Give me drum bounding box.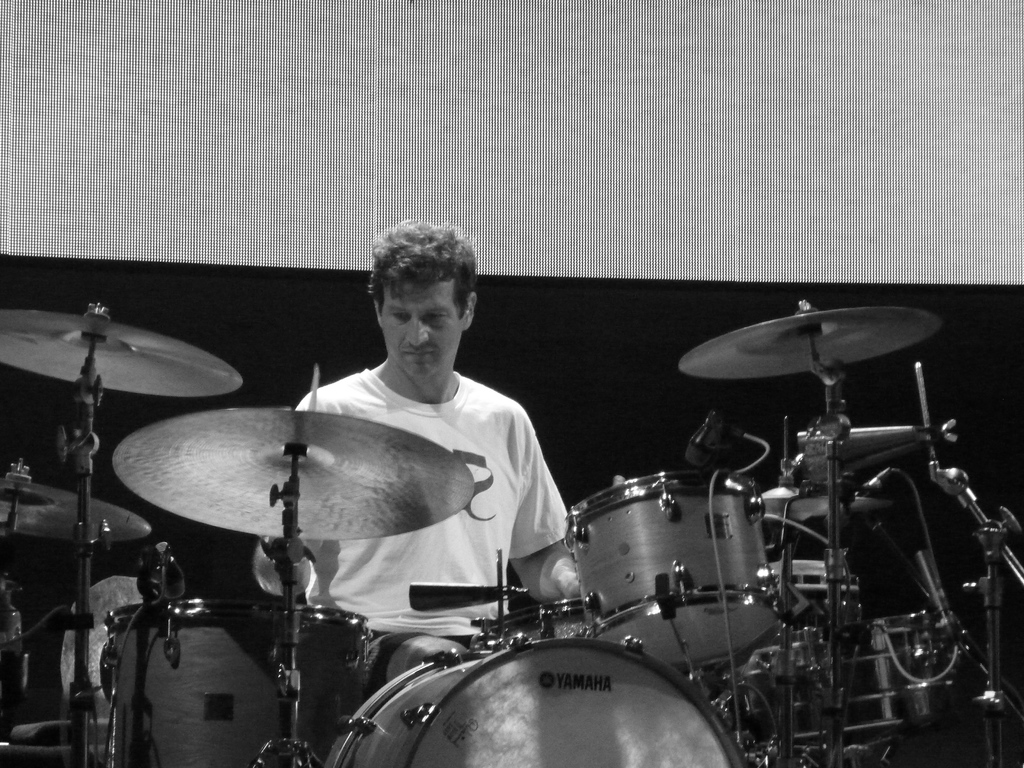
box(573, 467, 765, 667).
